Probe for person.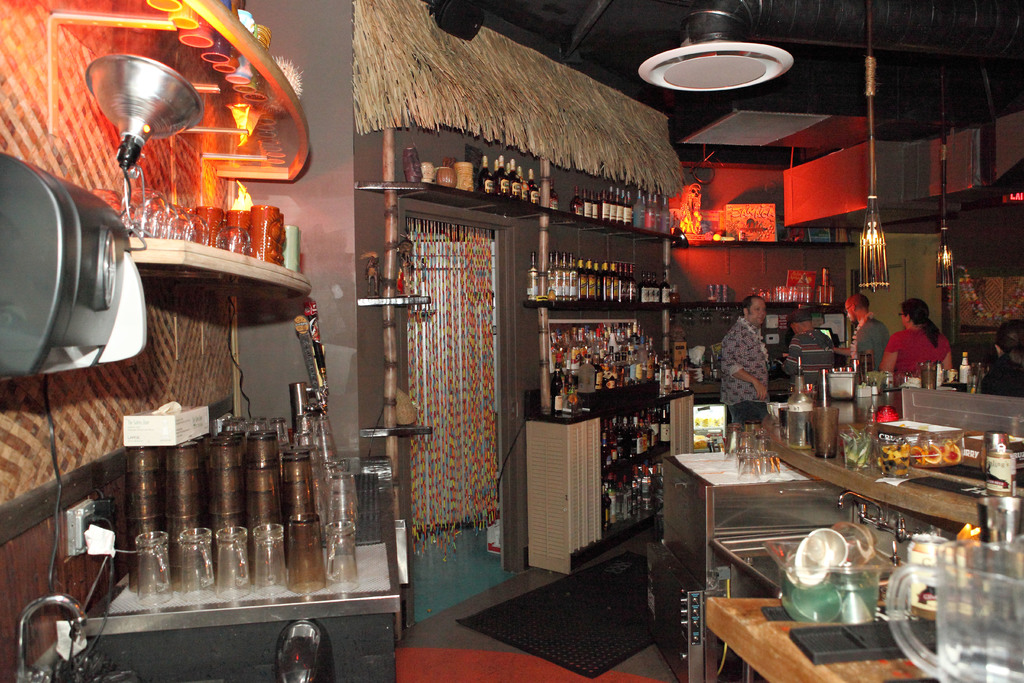
Probe result: 879:295:957:386.
